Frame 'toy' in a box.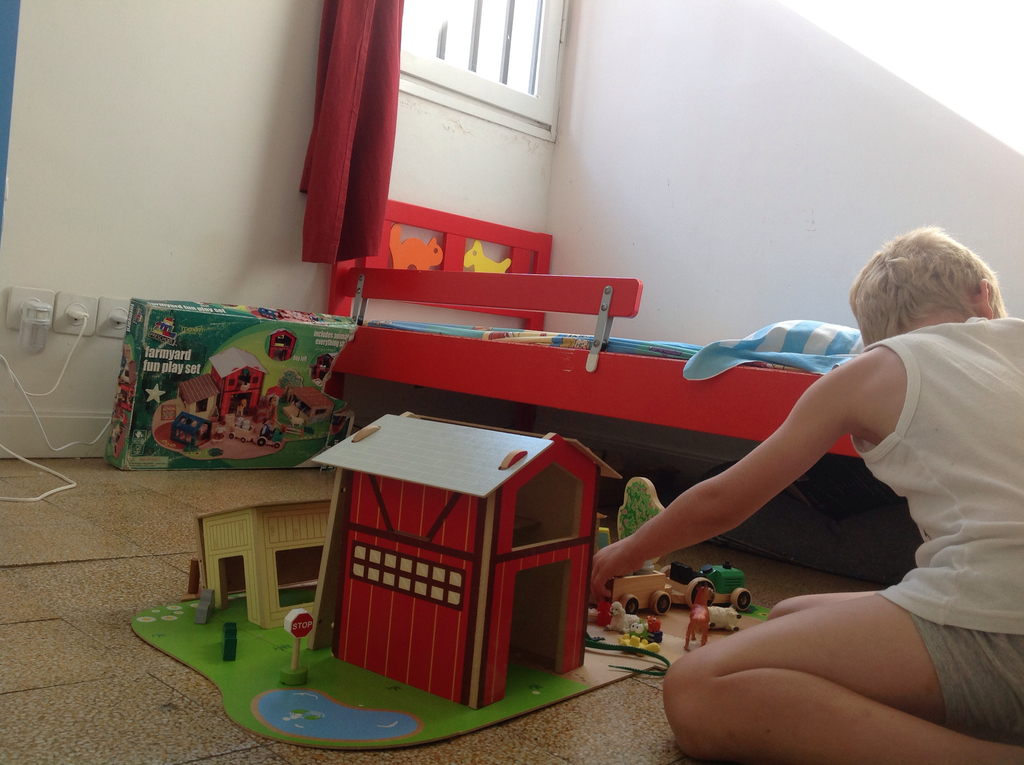
region(394, 223, 444, 266).
